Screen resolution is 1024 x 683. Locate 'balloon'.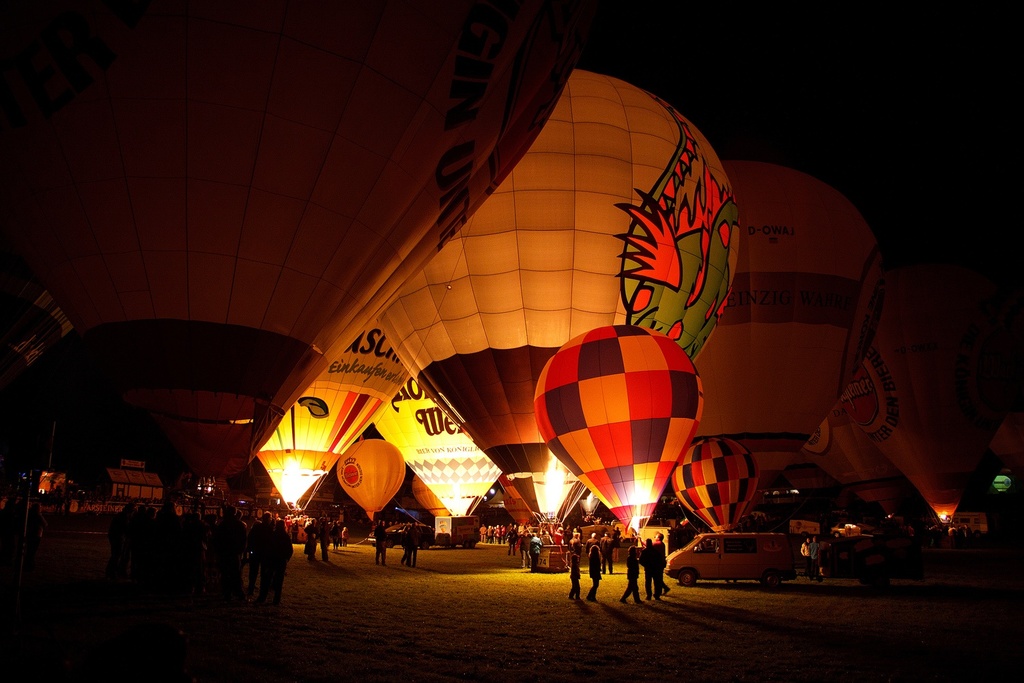
{"x1": 773, "y1": 459, "x2": 831, "y2": 484}.
